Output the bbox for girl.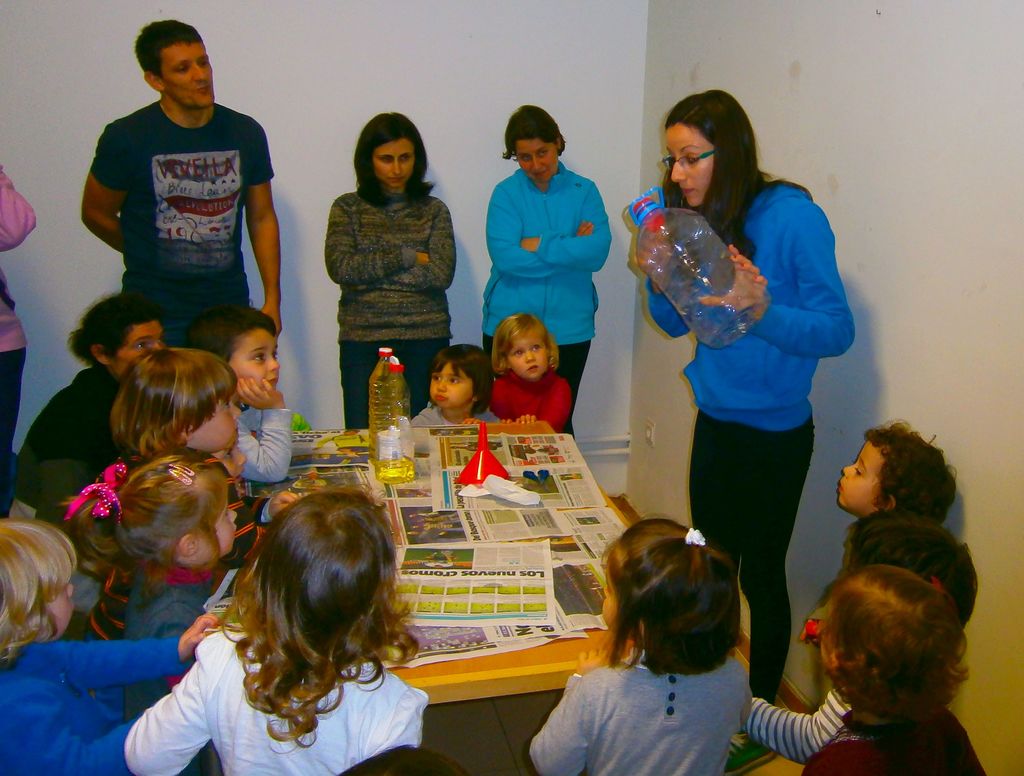
(x1=530, y1=513, x2=761, y2=775).
